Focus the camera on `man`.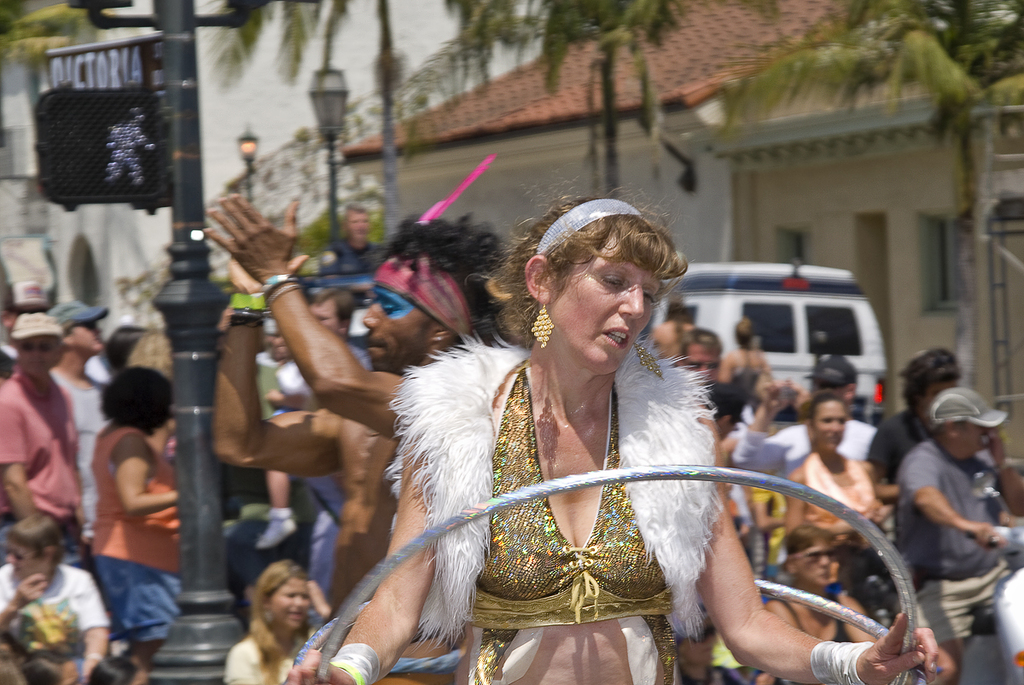
Focus region: (x1=54, y1=299, x2=119, y2=555).
